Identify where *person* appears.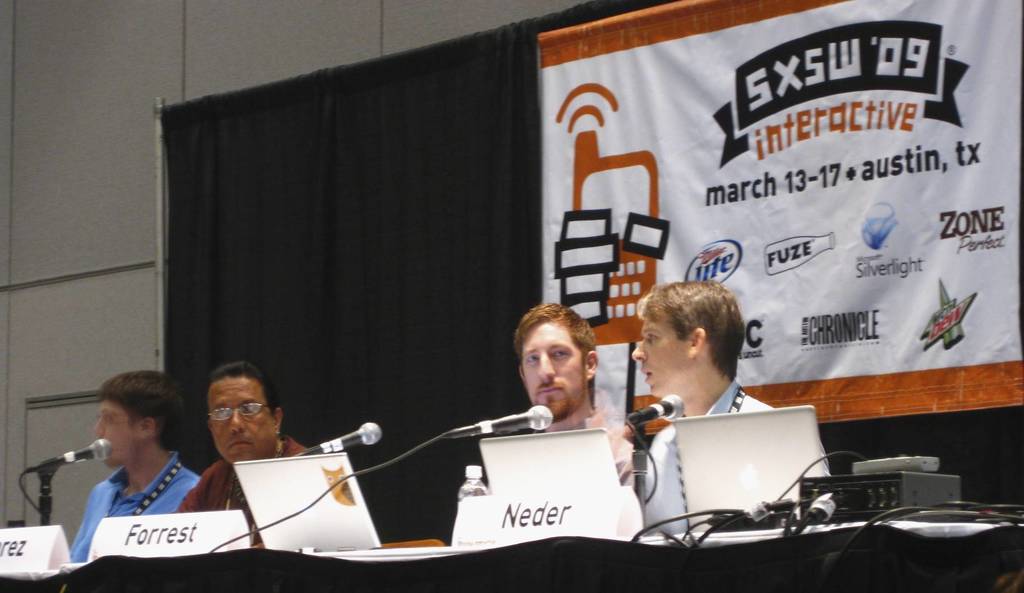
Appears at (left=68, top=369, right=204, bottom=558).
